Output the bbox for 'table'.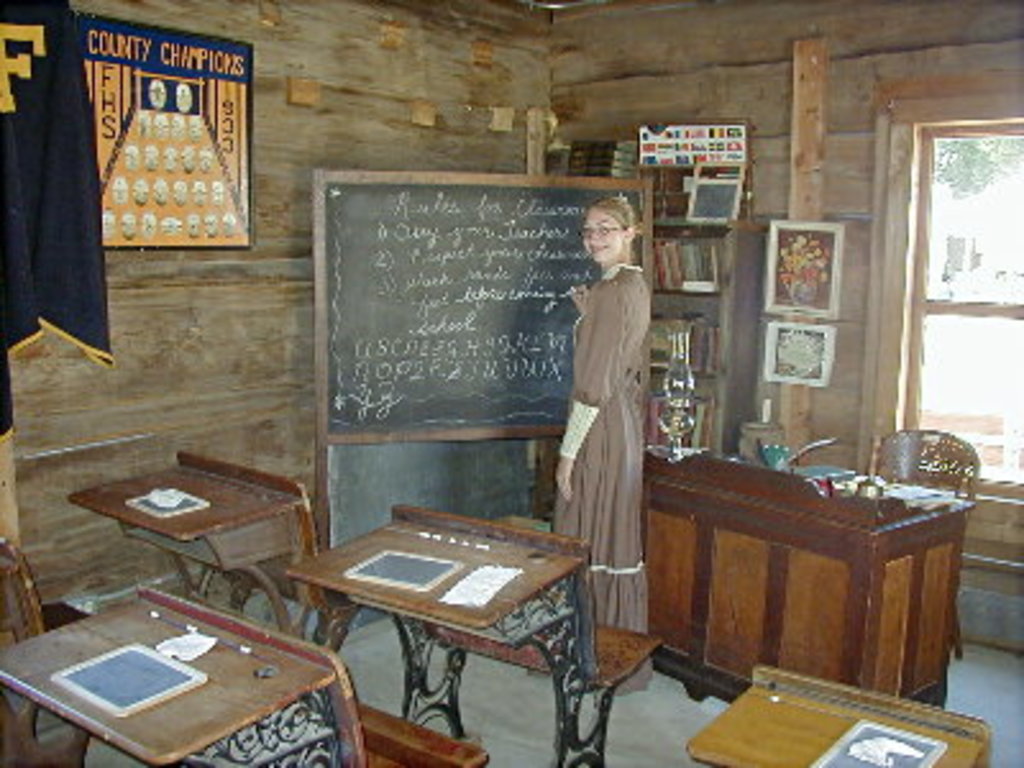
<box>67,435,305,630</box>.
